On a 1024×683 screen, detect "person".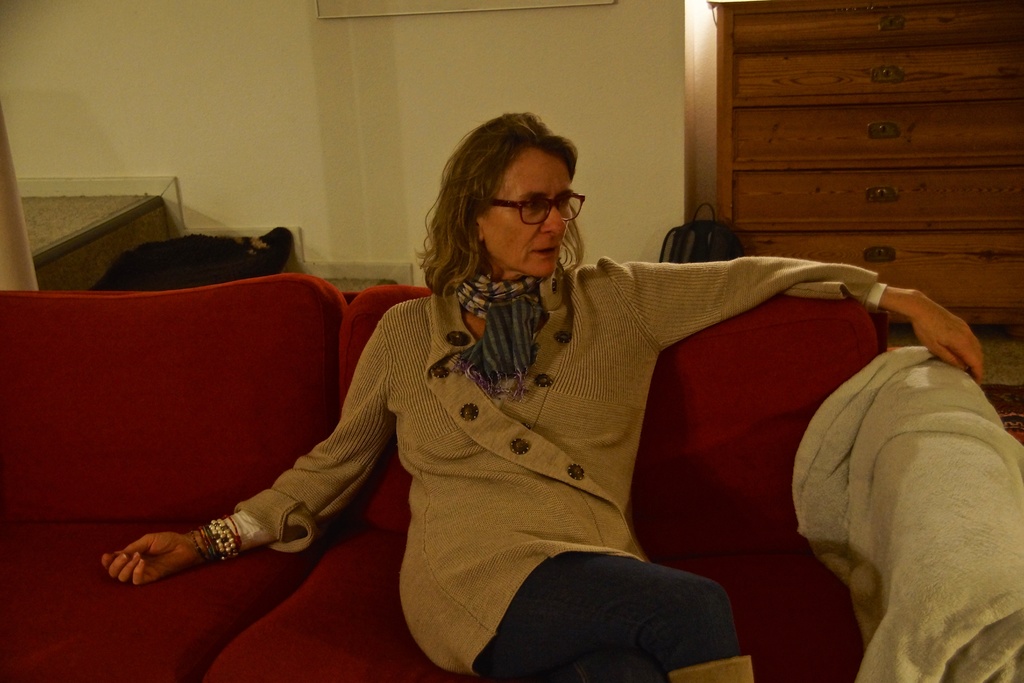
[left=97, top=94, right=980, bottom=681].
